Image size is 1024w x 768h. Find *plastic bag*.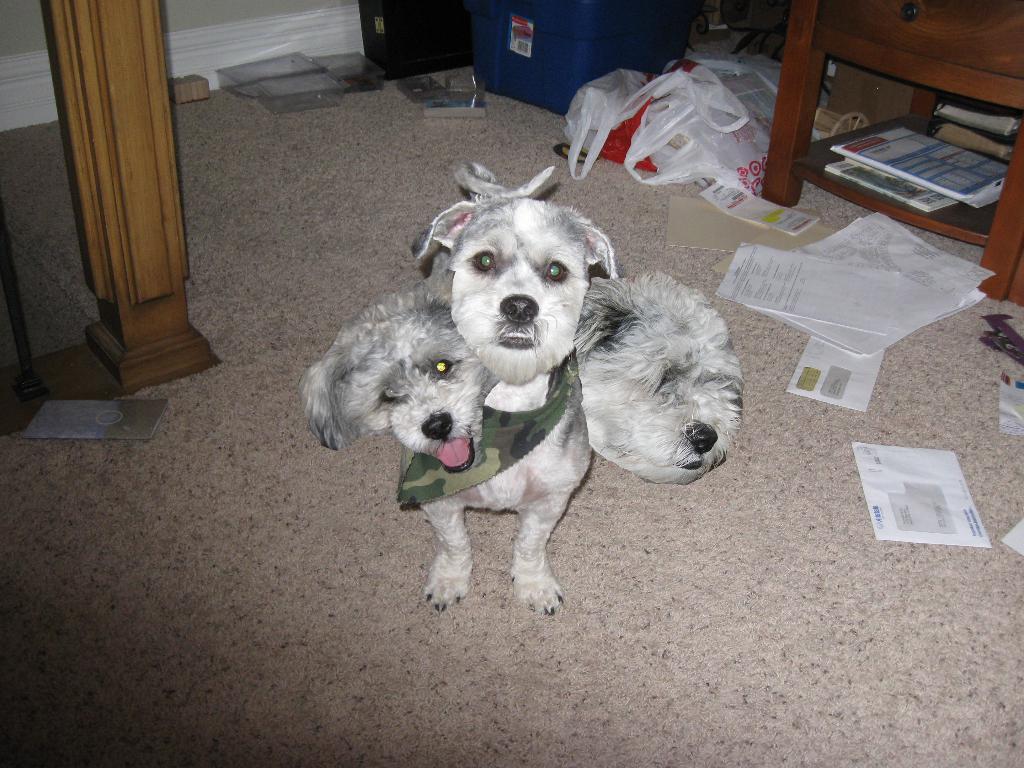
bbox=[617, 92, 765, 188].
